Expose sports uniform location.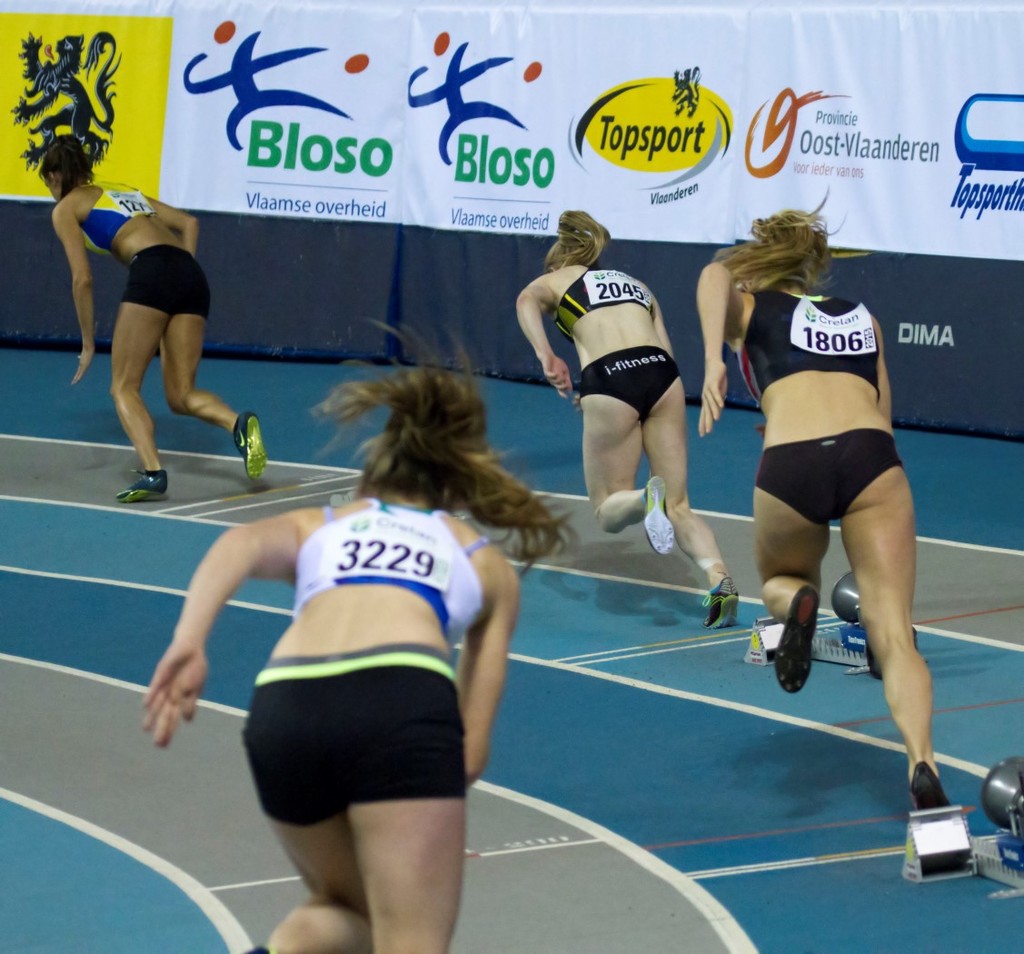
Exposed at bbox=[738, 275, 883, 390].
